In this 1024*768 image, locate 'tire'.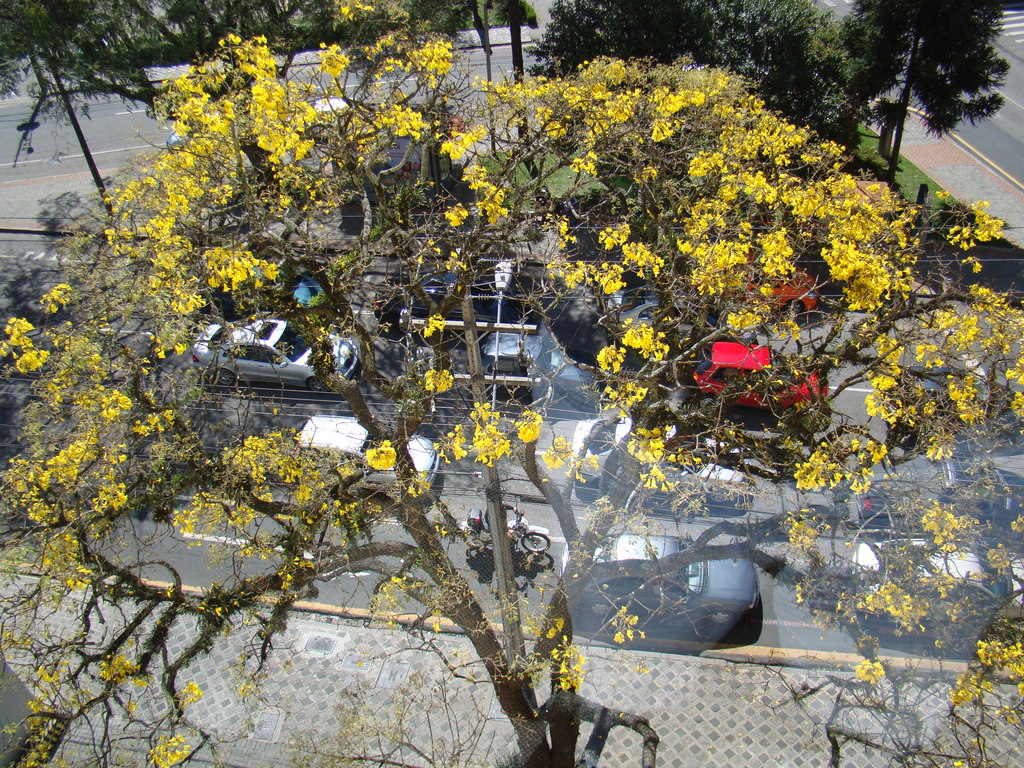
Bounding box: detection(320, 467, 340, 491).
